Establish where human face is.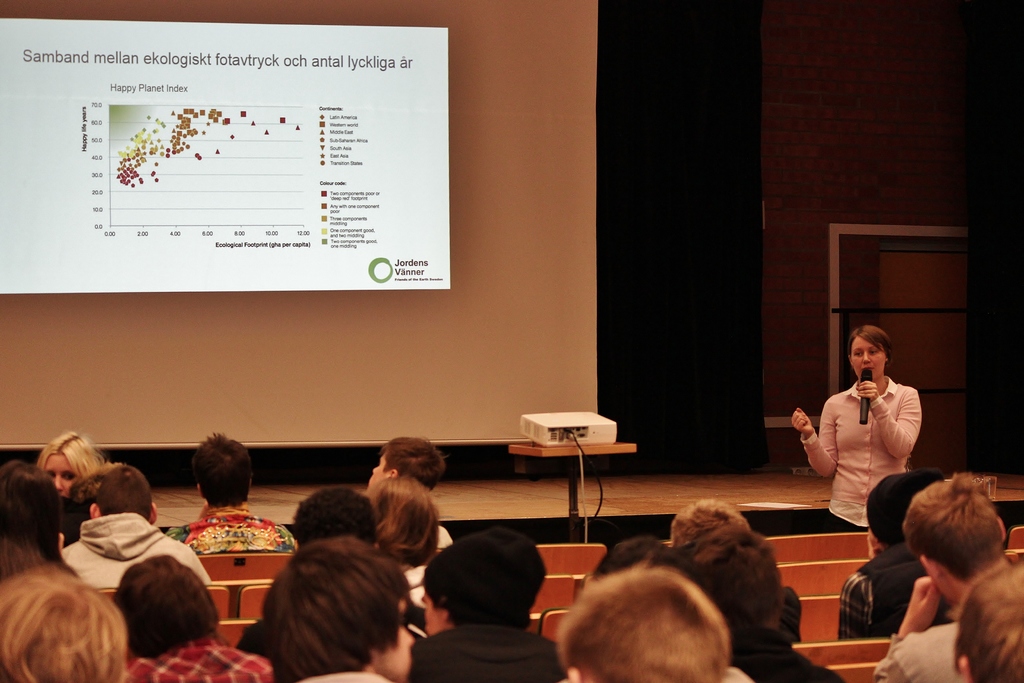
Established at x1=45, y1=452, x2=72, y2=493.
